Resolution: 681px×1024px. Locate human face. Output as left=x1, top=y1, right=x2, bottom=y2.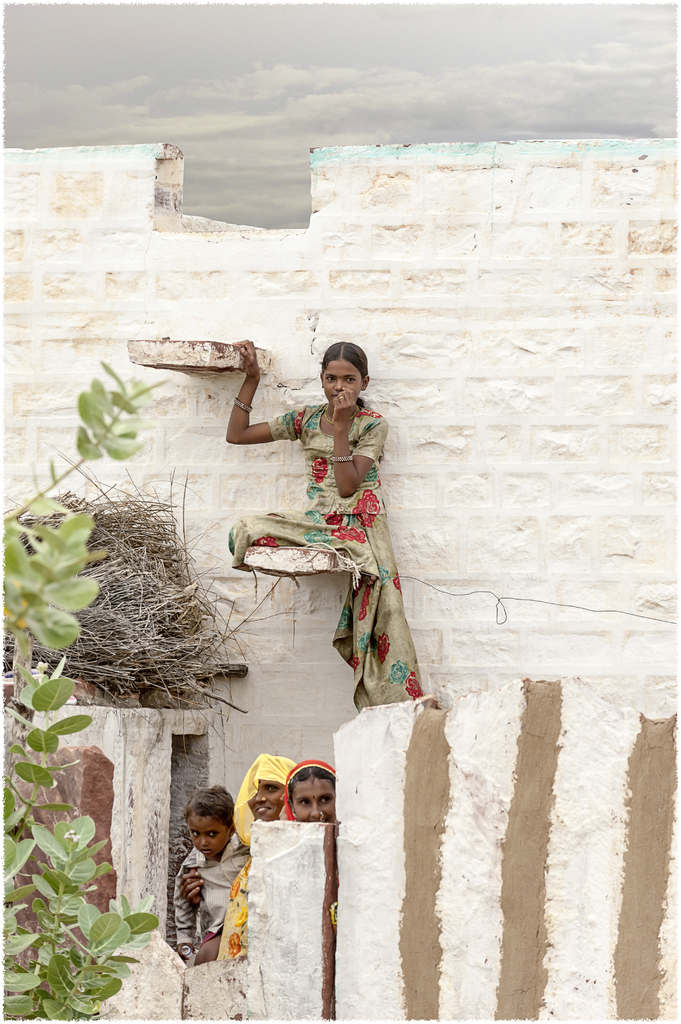
left=319, top=358, right=362, bottom=402.
